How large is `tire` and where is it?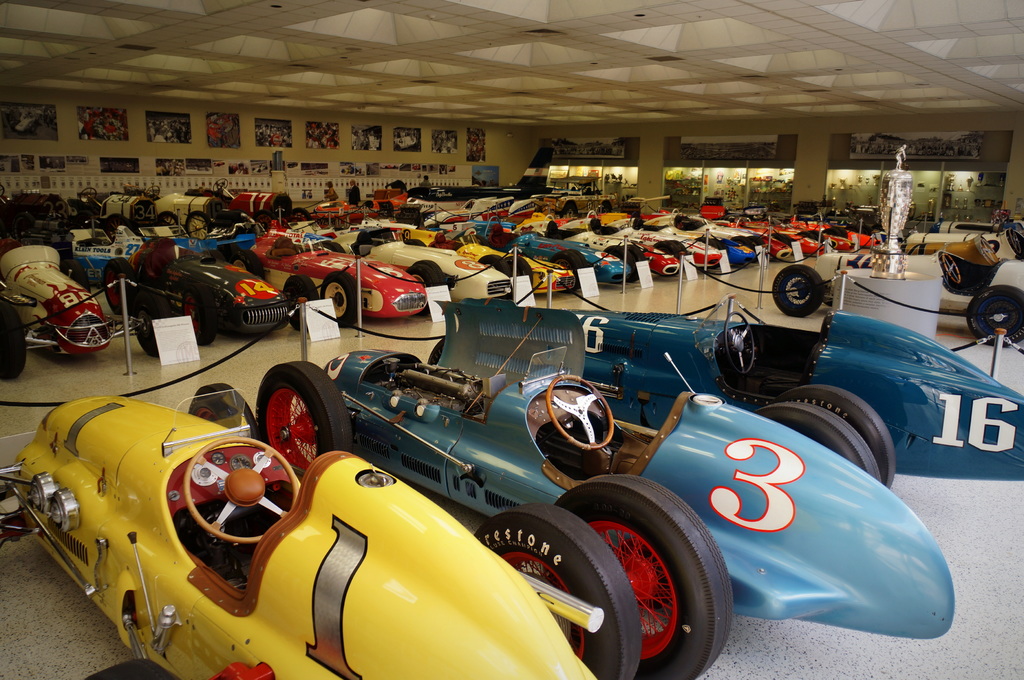
Bounding box: 767,233,785,256.
